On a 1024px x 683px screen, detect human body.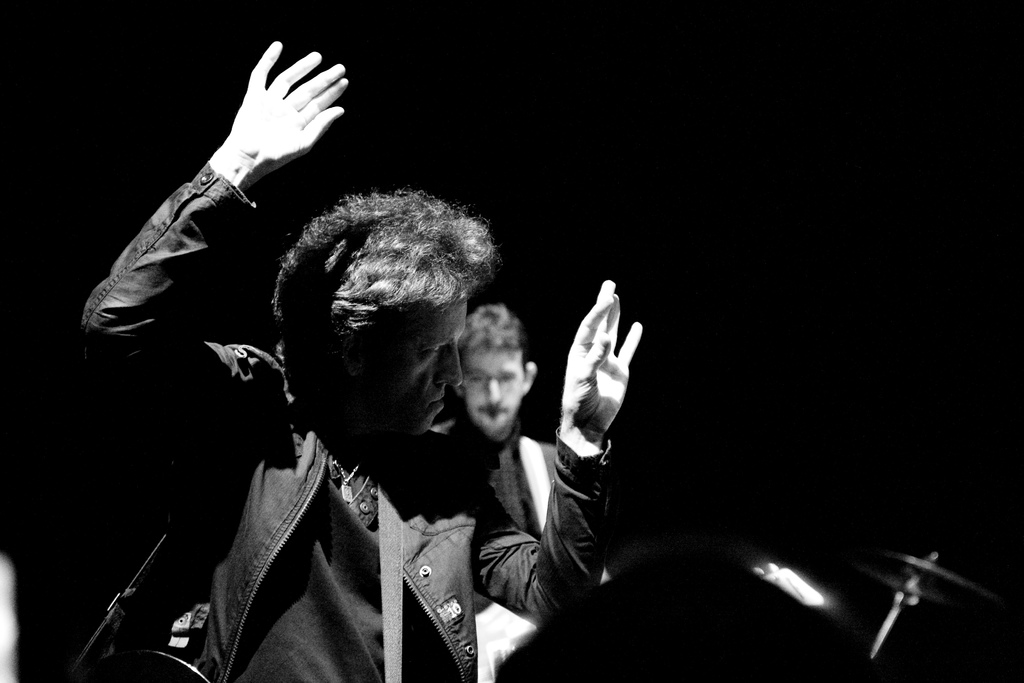
[x1=407, y1=307, x2=657, y2=682].
